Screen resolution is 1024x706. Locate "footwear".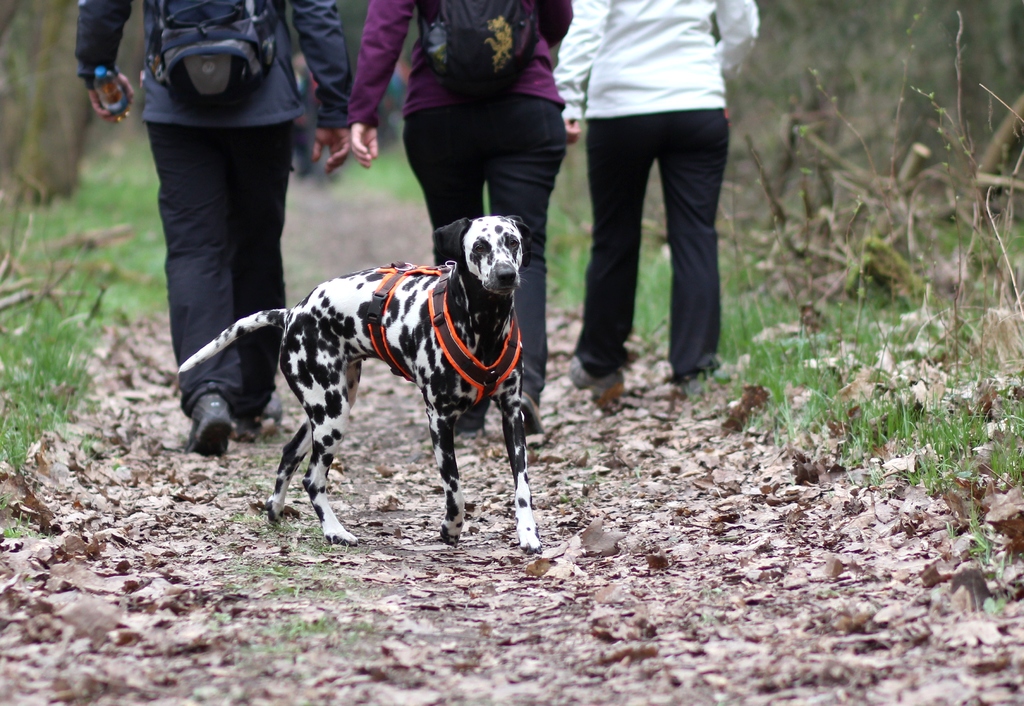
[184, 387, 238, 457].
